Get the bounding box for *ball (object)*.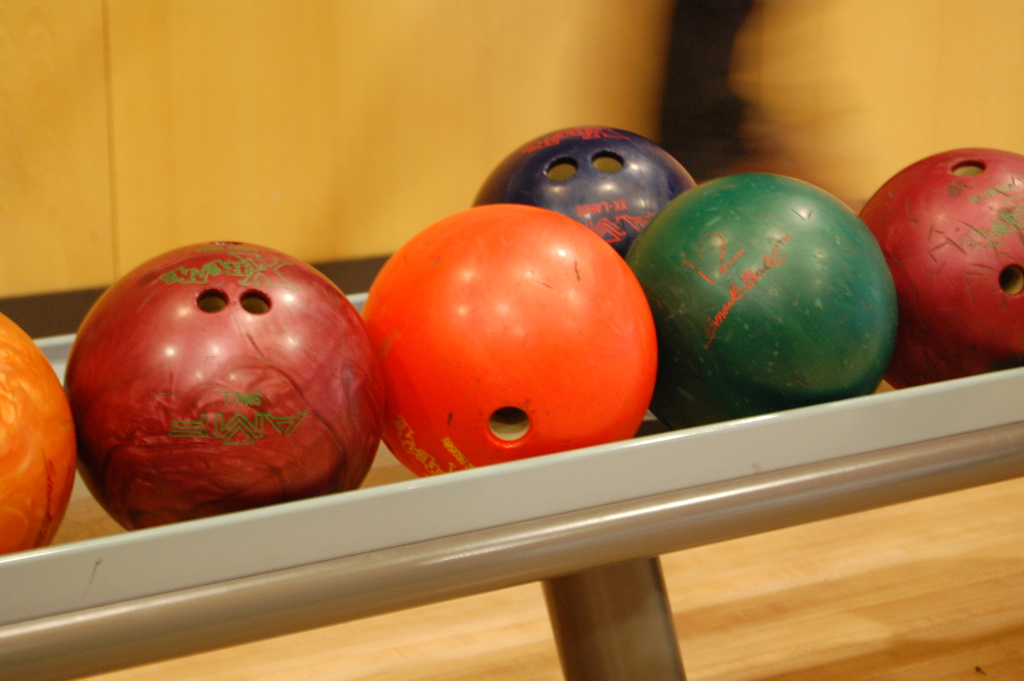
[left=625, top=172, right=900, bottom=434].
